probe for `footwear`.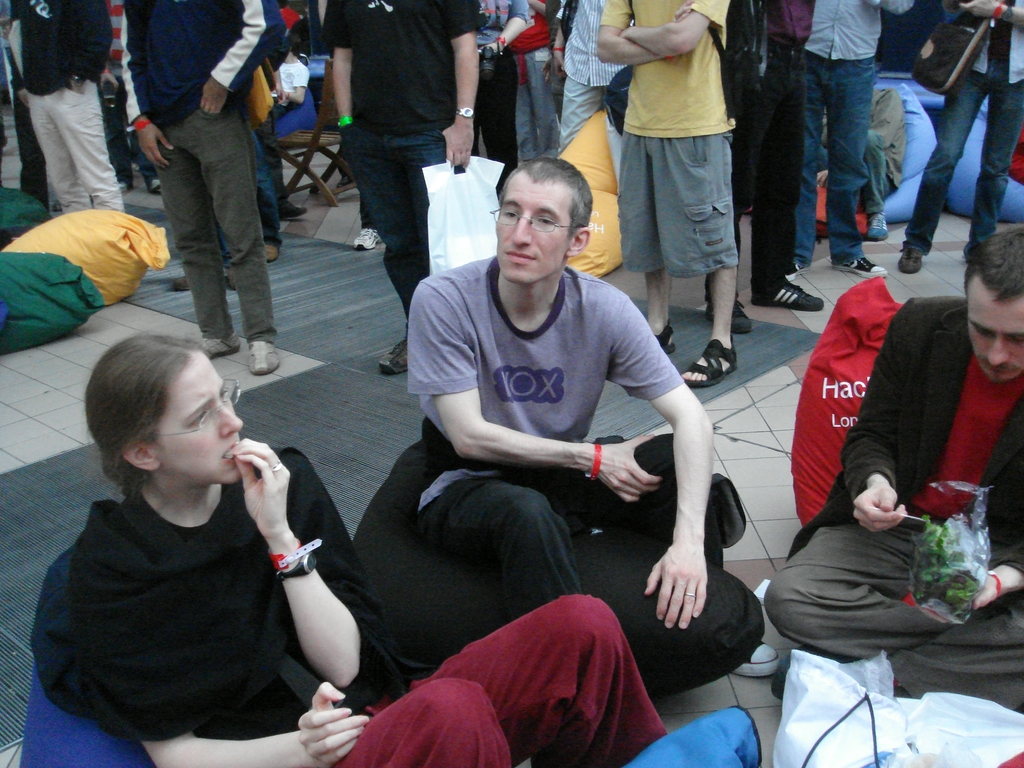
Probe result: {"left": 894, "top": 246, "right": 925, "bottom": 278}.
